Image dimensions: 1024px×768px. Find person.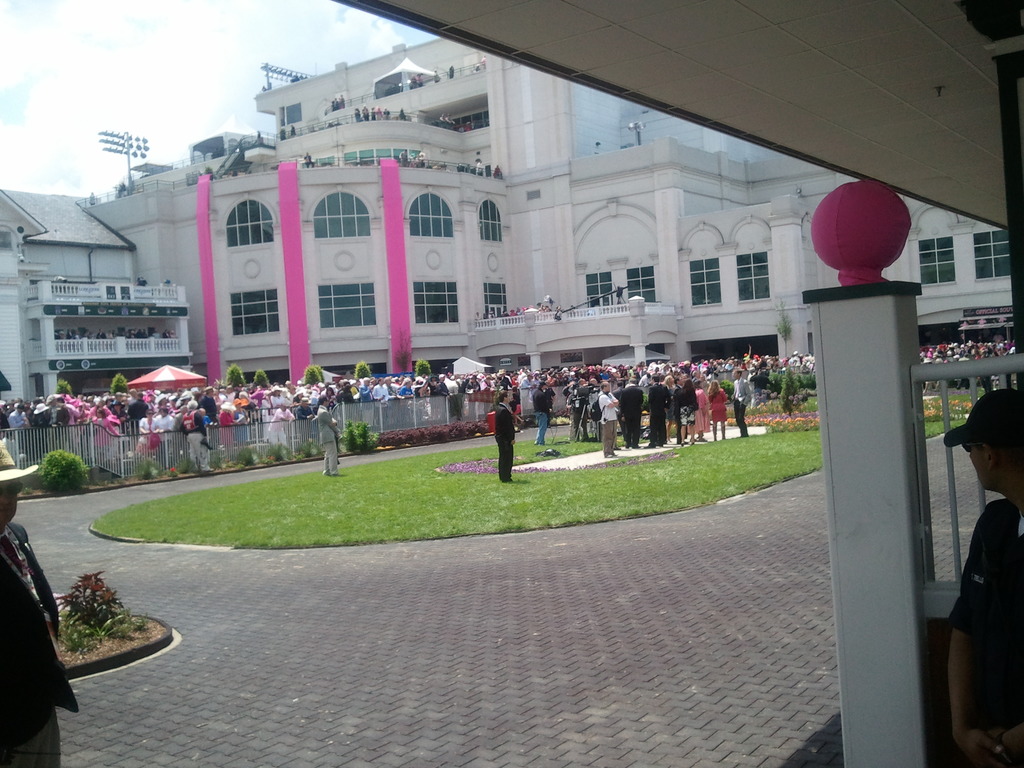
region(270, 384, 299, 409).
